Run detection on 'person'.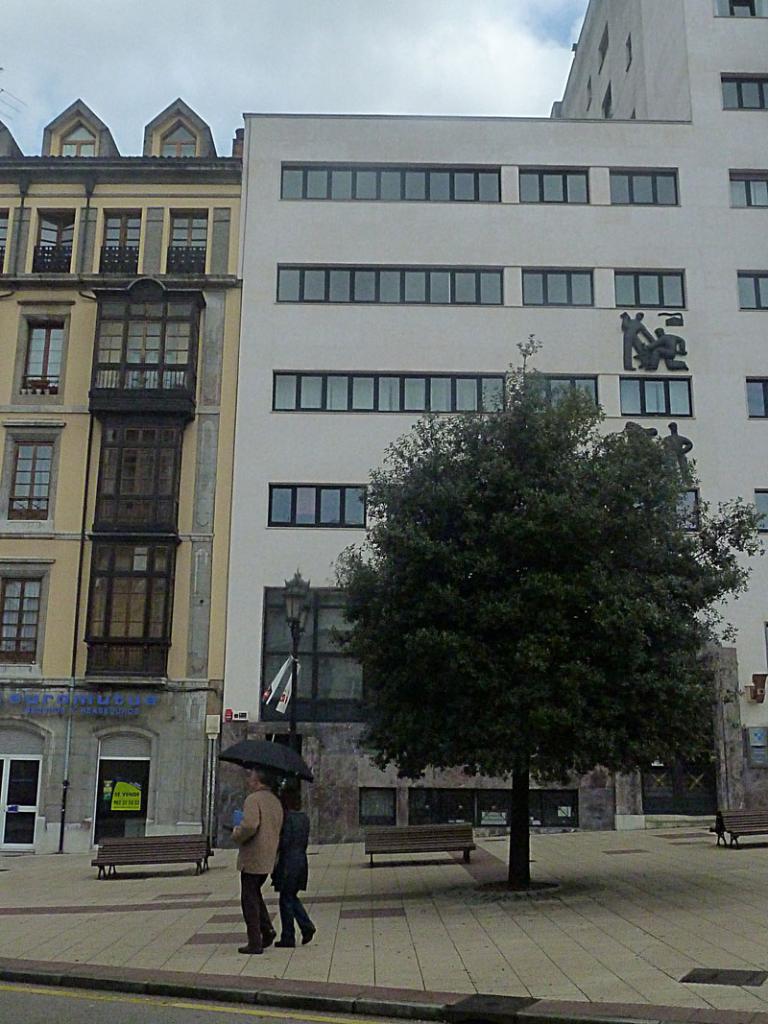
Result: (275,778,321,950).
